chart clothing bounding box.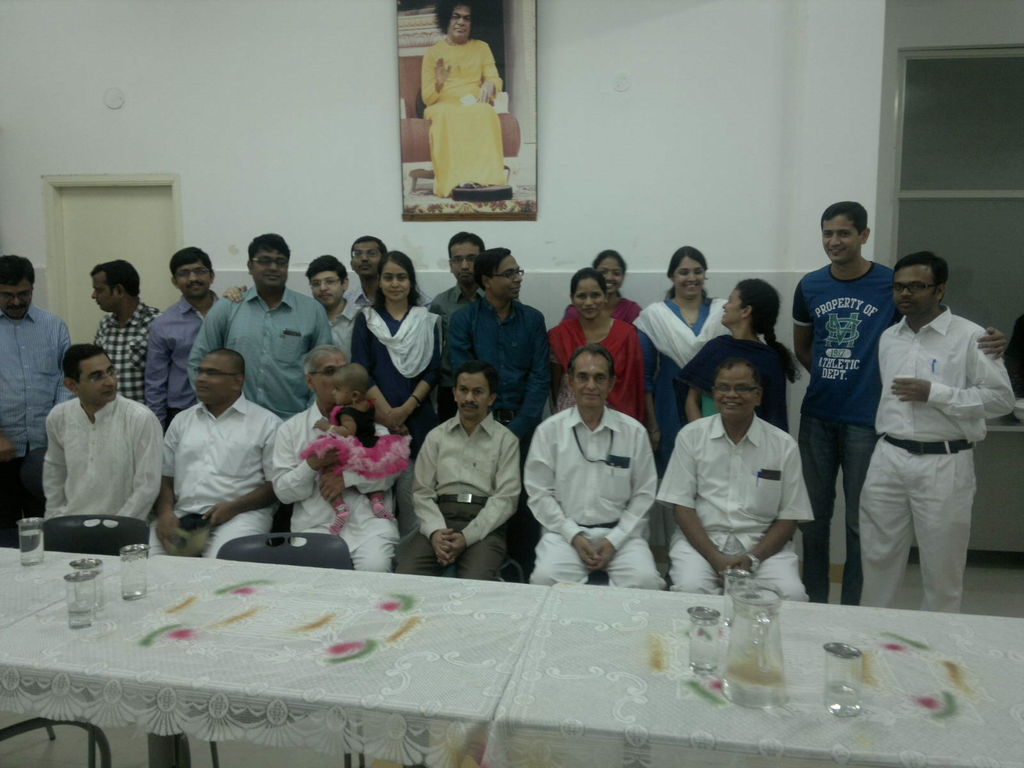
Charted: left=412, top=282, right=477, bottom=337.
